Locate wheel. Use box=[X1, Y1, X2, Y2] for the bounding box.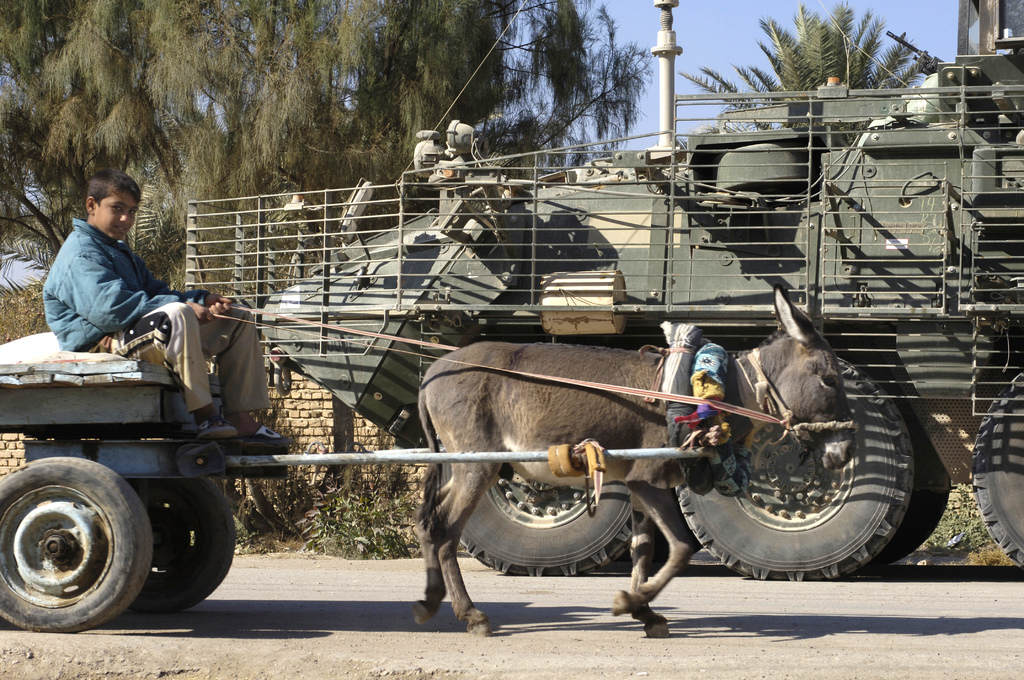
box=[677, 355, 913, 581].
